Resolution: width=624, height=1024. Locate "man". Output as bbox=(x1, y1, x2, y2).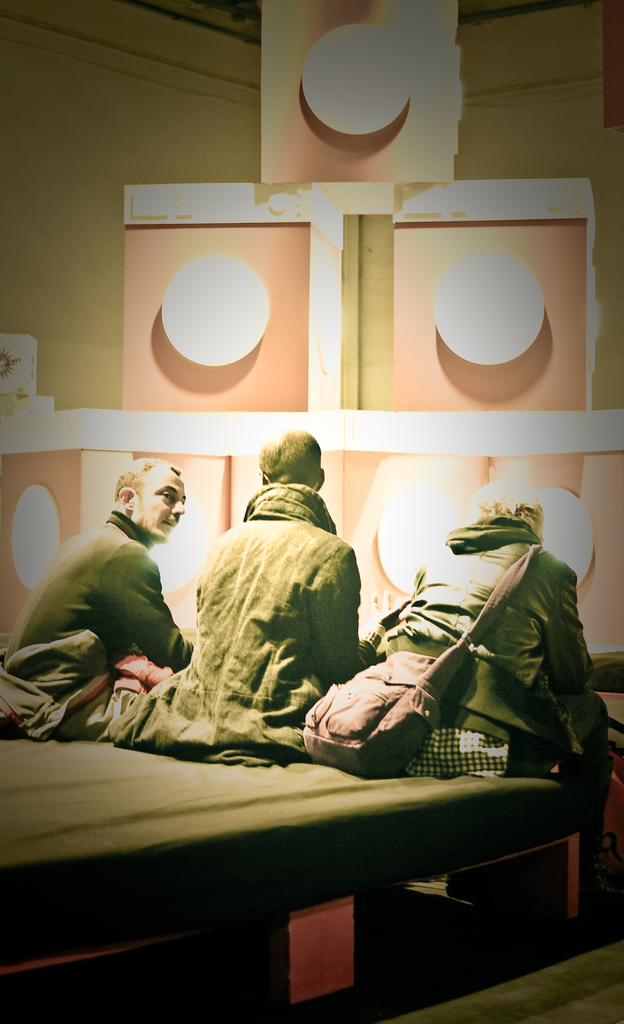
bbox=(295, 466, 623, 942).
